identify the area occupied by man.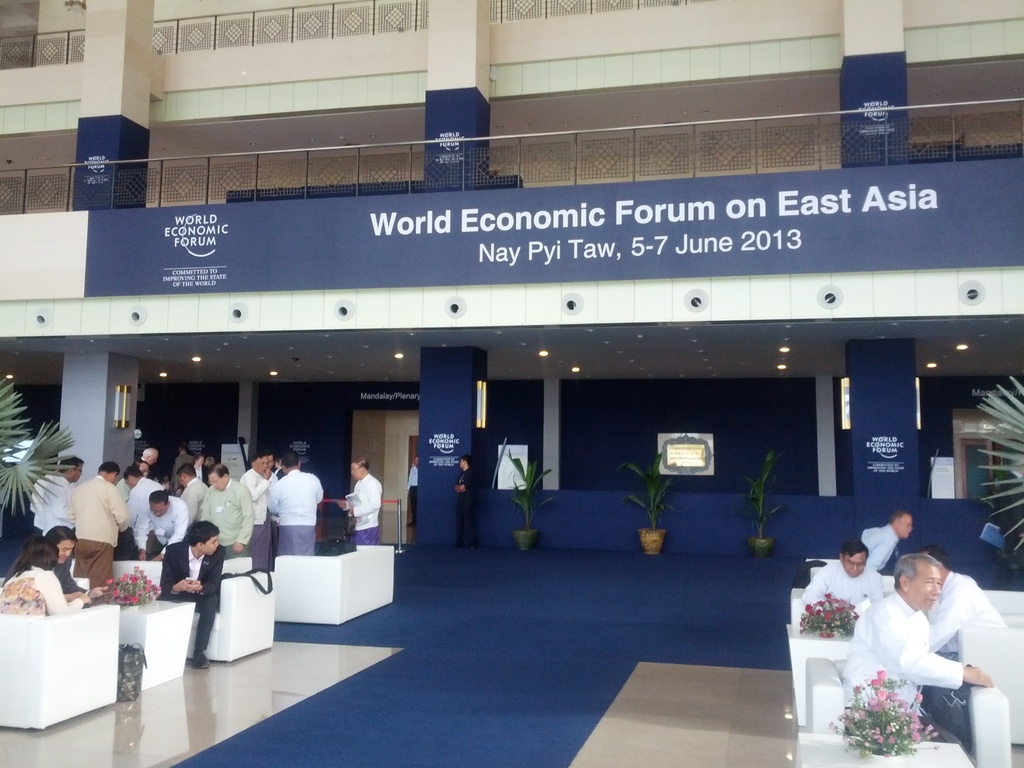
Area: <region>239, 454, 271, 568</region>.
